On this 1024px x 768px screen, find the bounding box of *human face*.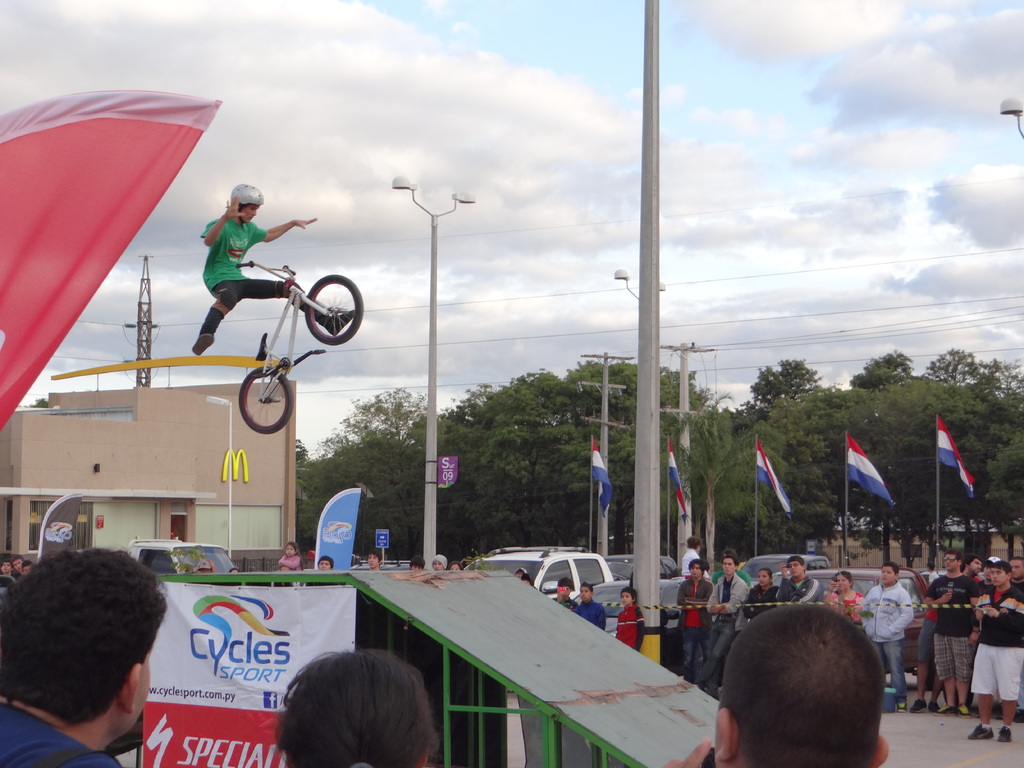
Bounding box: <region>968, 560, 982, 572</region>.
